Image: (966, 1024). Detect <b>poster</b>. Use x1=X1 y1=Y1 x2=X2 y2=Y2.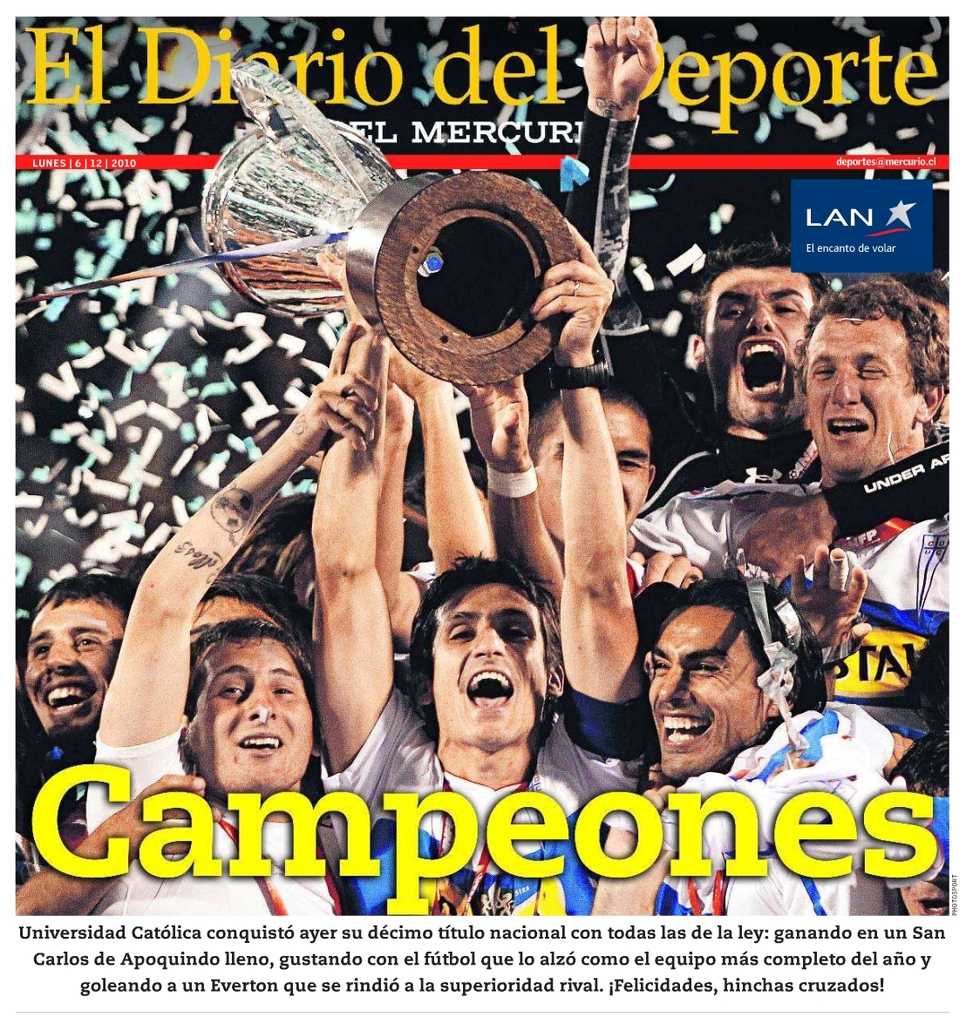
x1=2 y1=10 x2=952 y2=1011.
